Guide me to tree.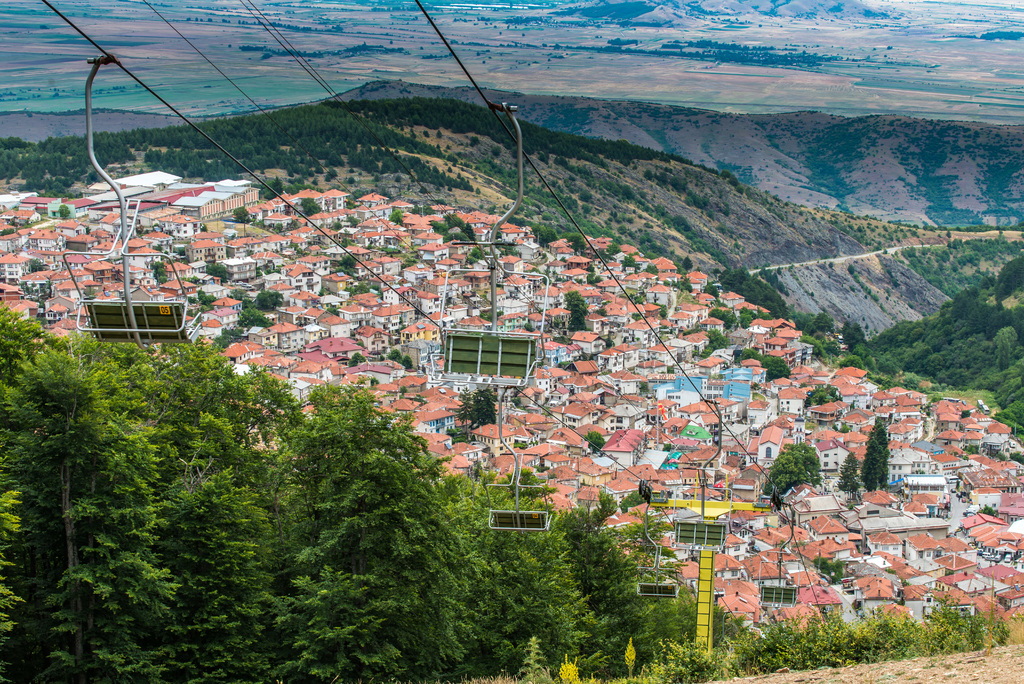
Guidance: crop(610, 243, 618, 251).
